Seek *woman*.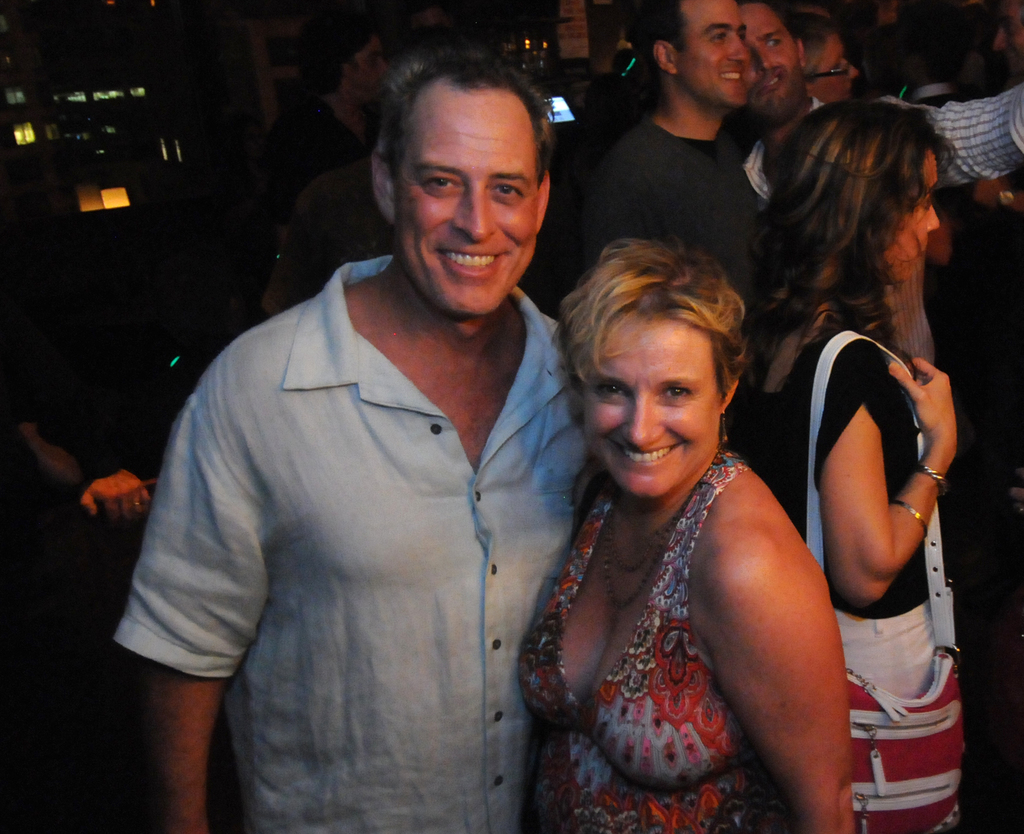
l=757, t=97, r=952, b=833.
